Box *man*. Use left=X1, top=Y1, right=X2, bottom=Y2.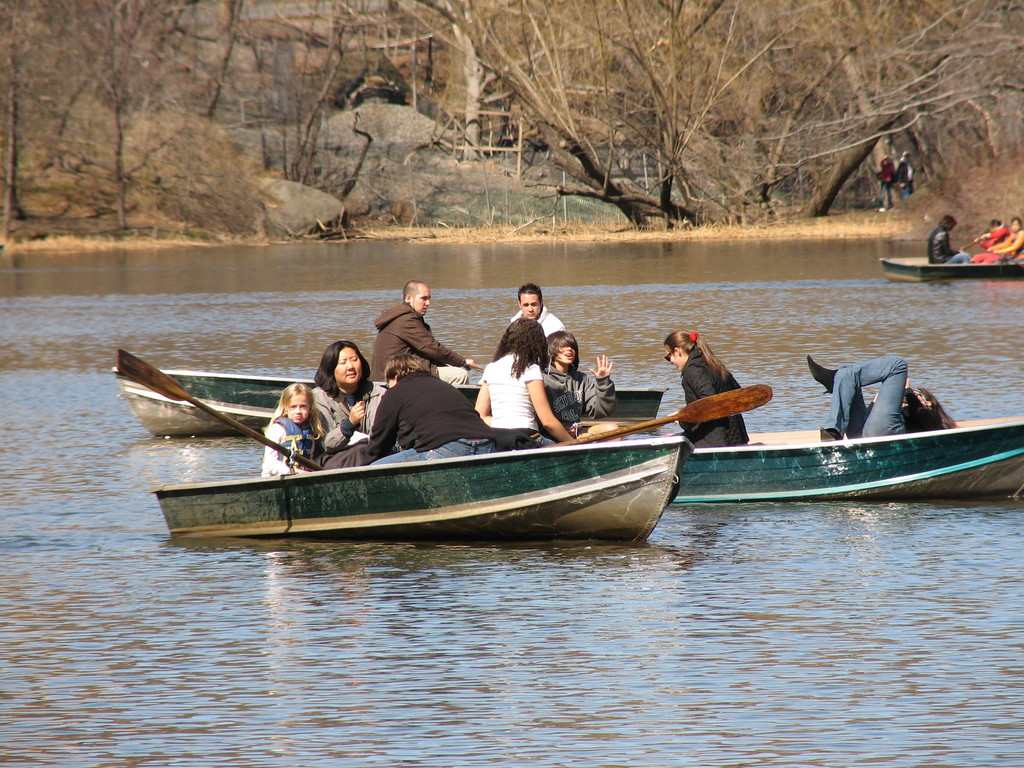
left=371, top=278, right=477, bottom=387.
